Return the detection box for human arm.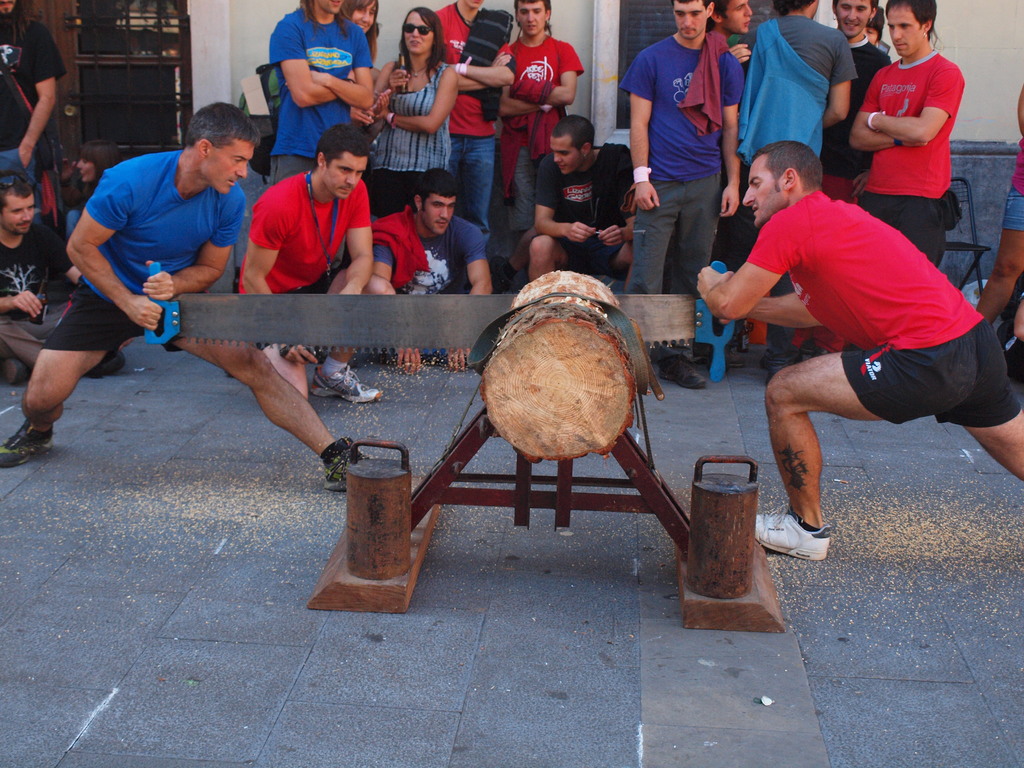
box(858, 67, 960, 140).
